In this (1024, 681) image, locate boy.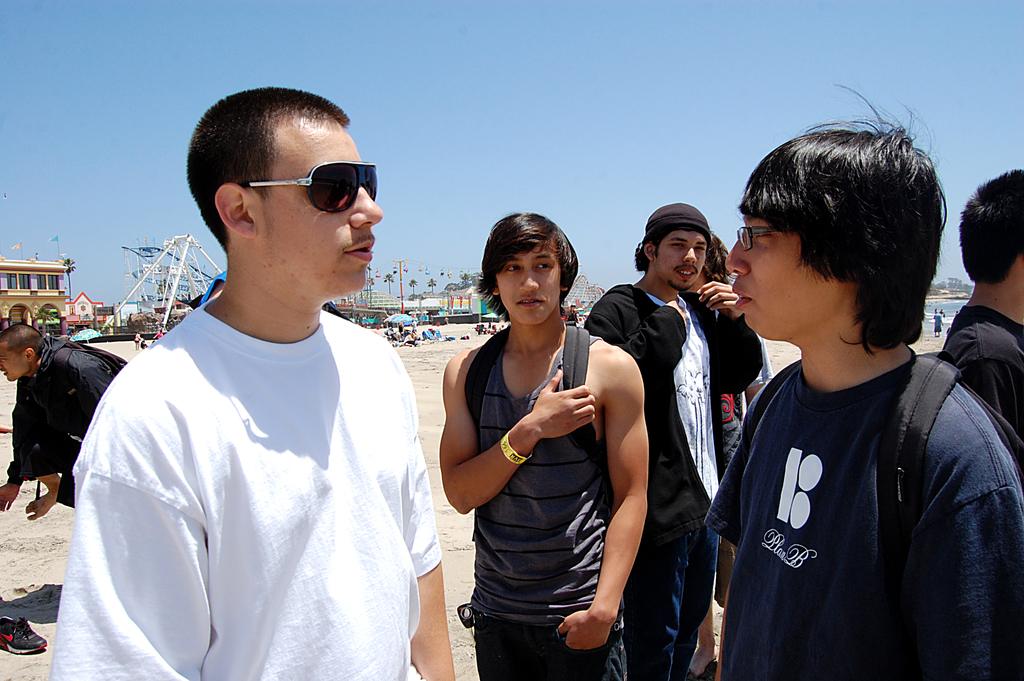
Bounding box: detection(940, 167, 1023, 459).
